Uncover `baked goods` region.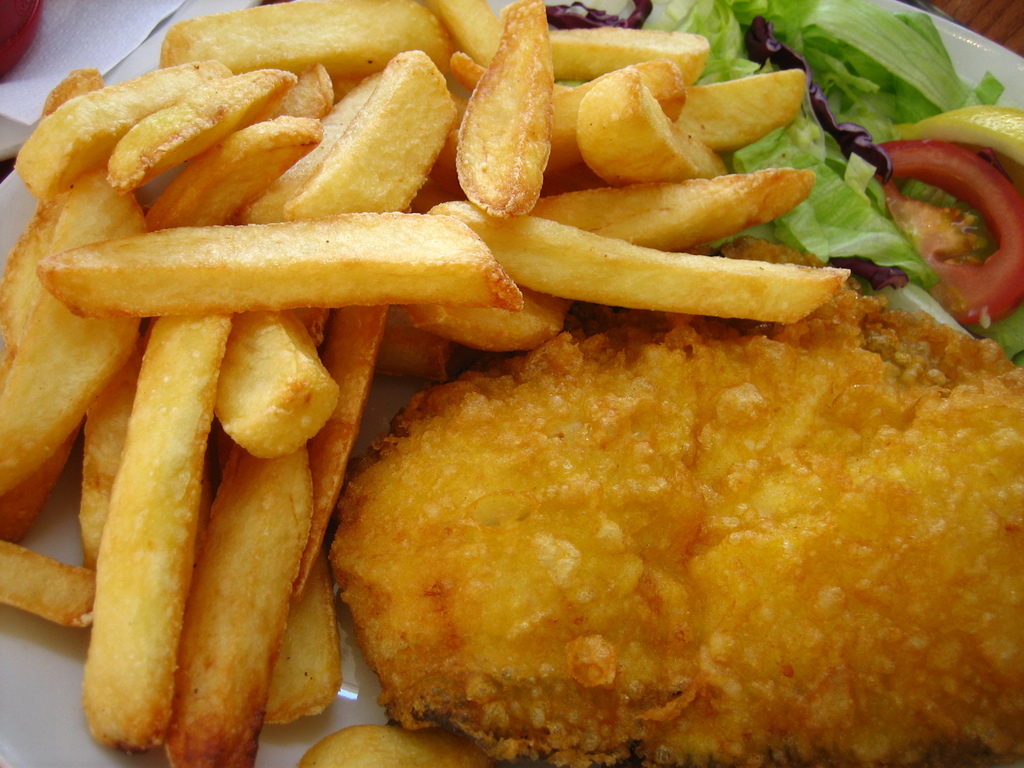
Uncovered: 326,289,995,767.
